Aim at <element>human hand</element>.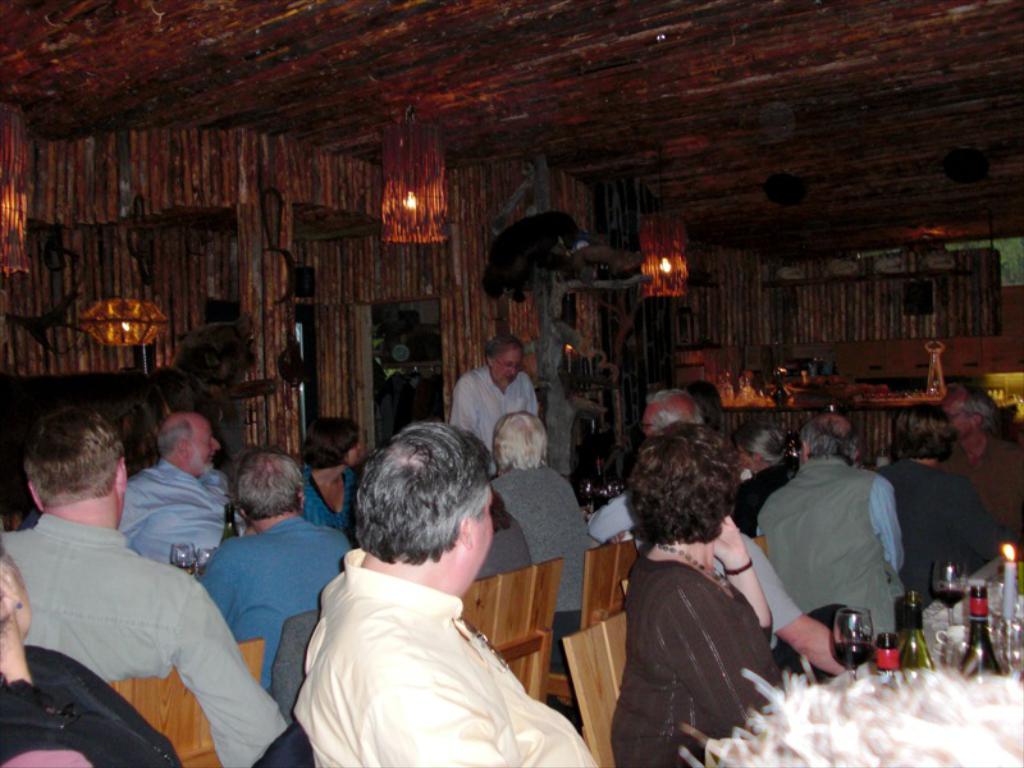
Aimed at crop(709, 512, 749, 564).
